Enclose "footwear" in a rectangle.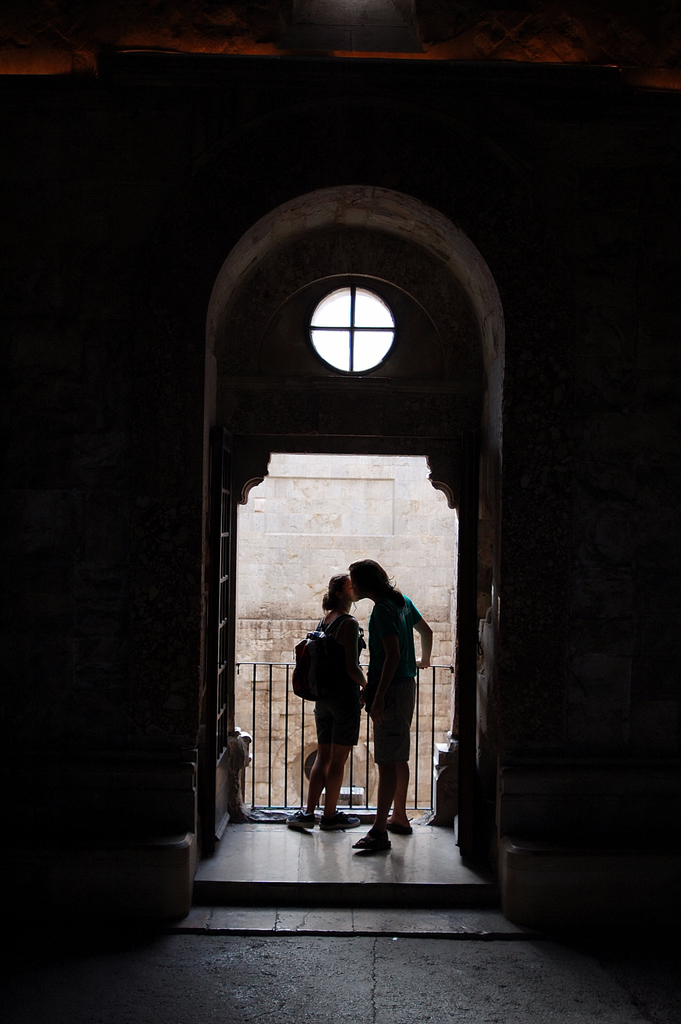
287,810,318,827.
